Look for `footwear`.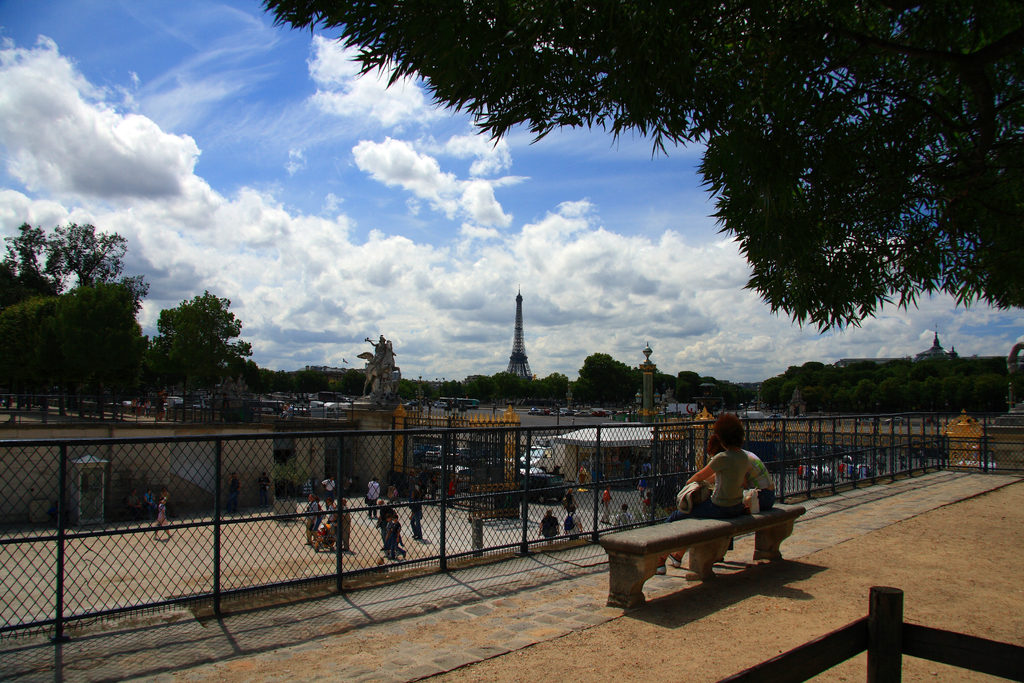
Found: Rect(652, 561, 666, 575).
